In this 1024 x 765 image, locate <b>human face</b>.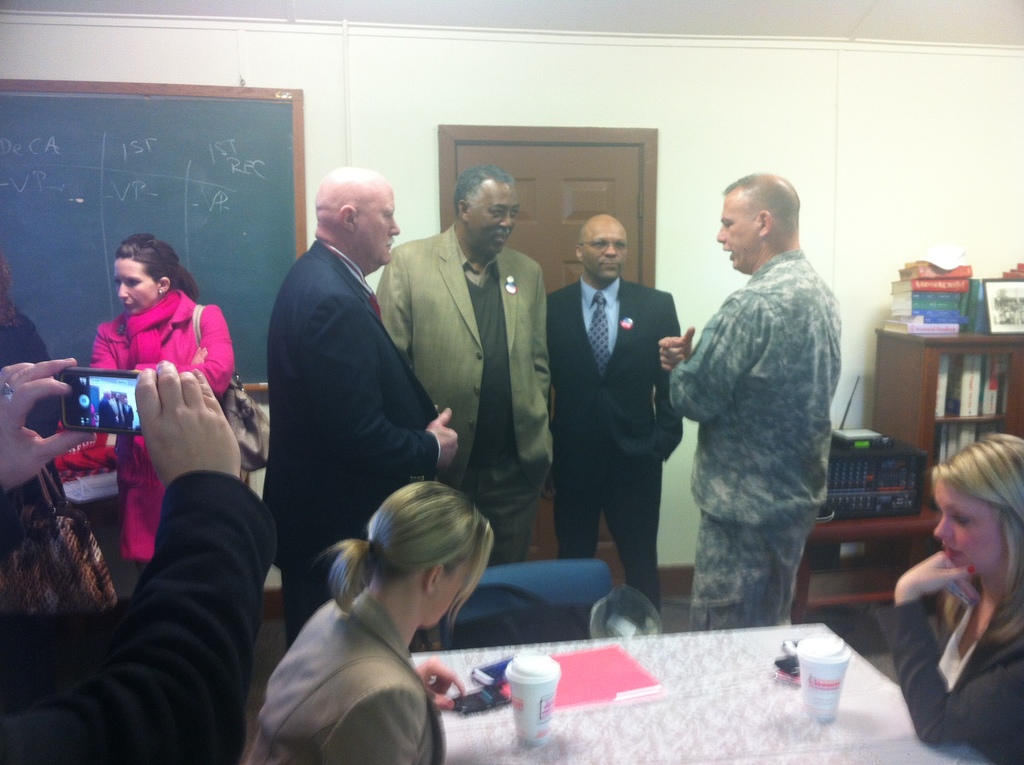
Bounding box: {"x1": 941, "y1": 480, "x2": 1015, "y2": 586}.
